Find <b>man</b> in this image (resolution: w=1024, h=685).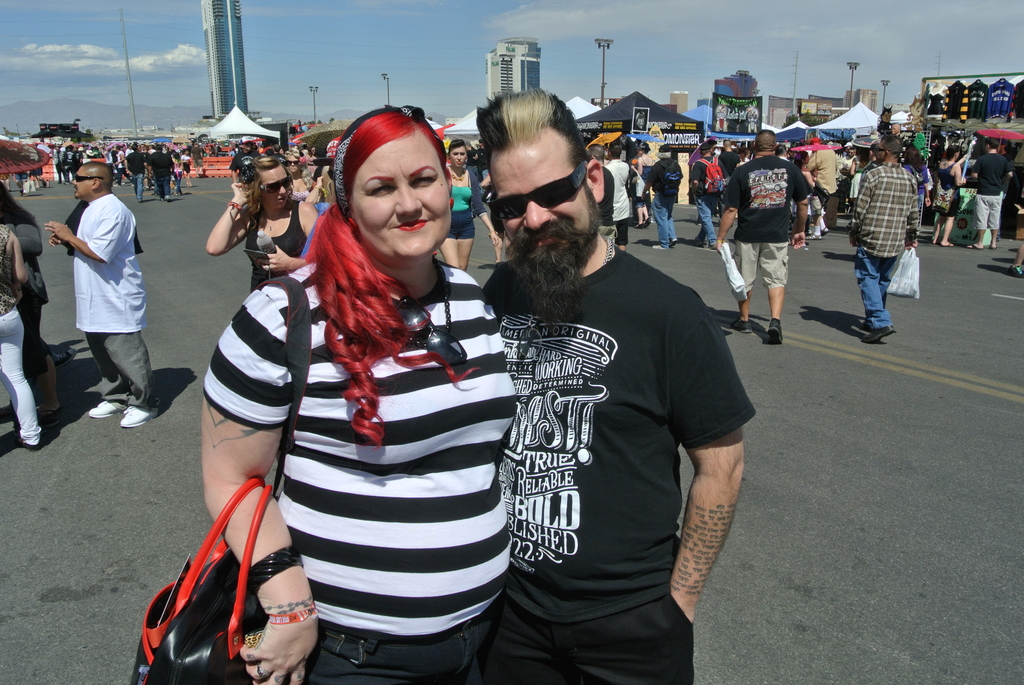
select_region(719, 141, 743, 172).
